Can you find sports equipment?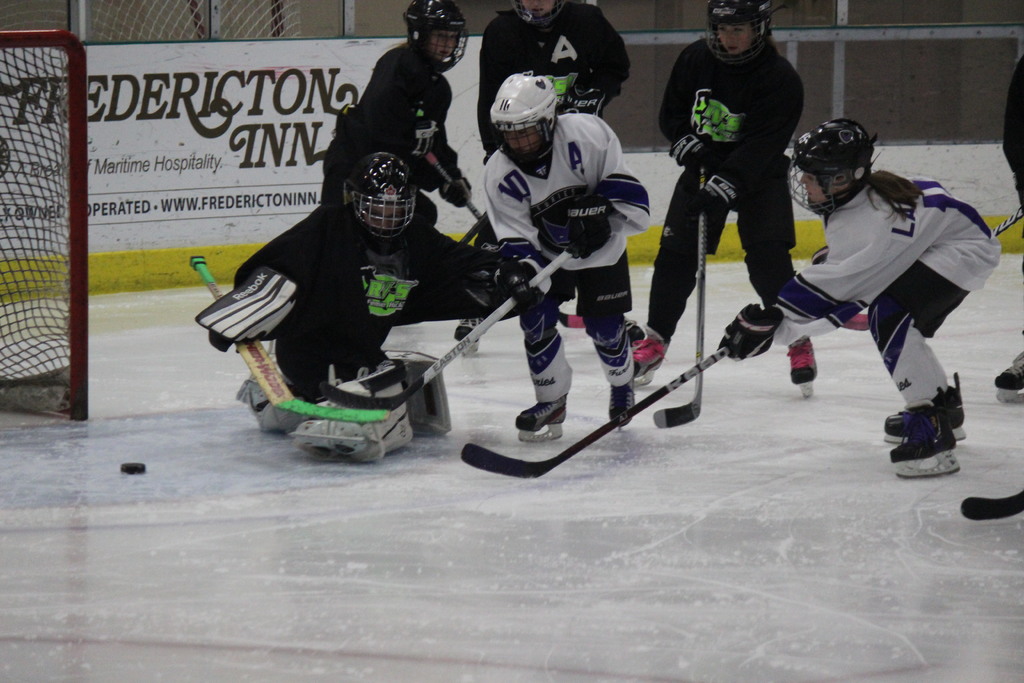
Yes, bounding box: [left=320, top=250, right=573, bottom=411].
